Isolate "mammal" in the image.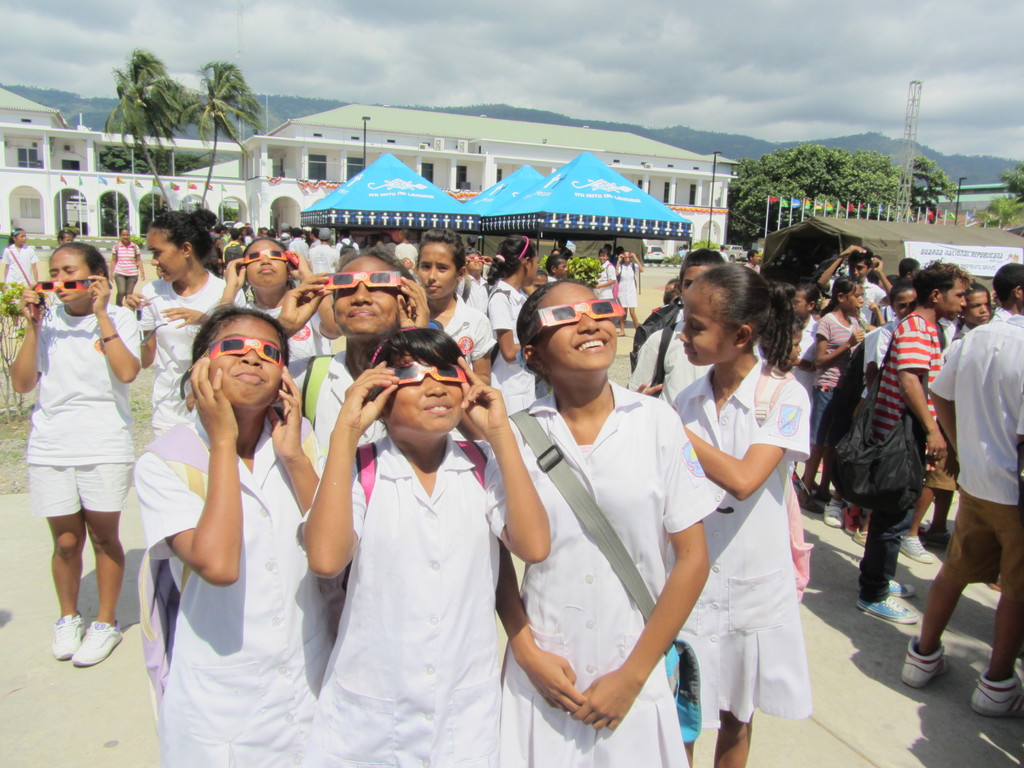
Isolated region: bbox=[11, 240, 141, 664].
